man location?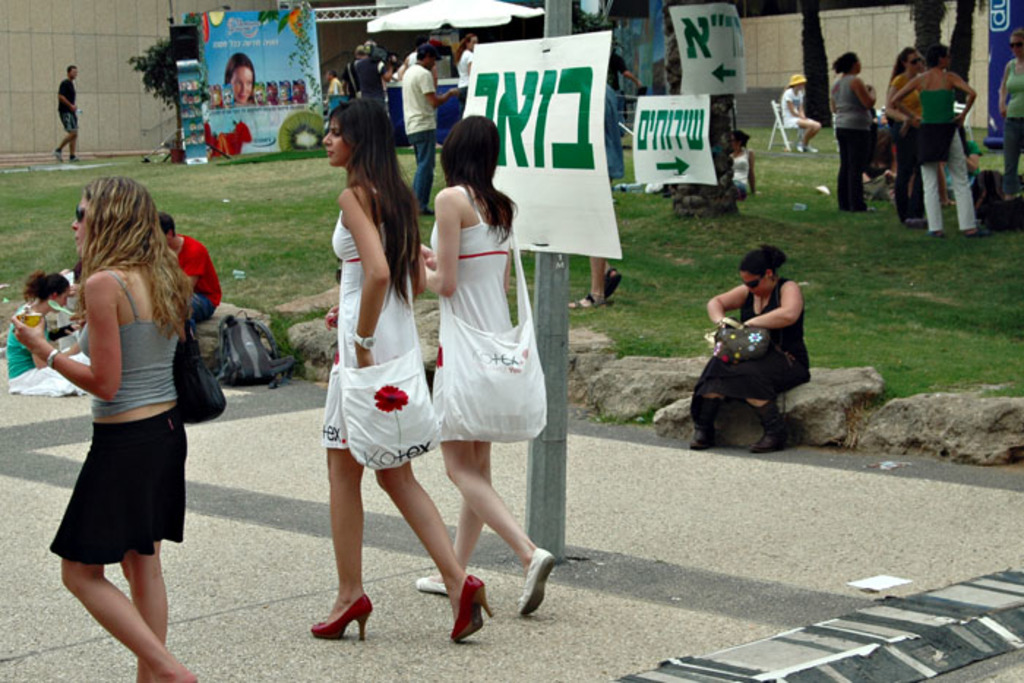
bbox(405, 39, 462, 218)
